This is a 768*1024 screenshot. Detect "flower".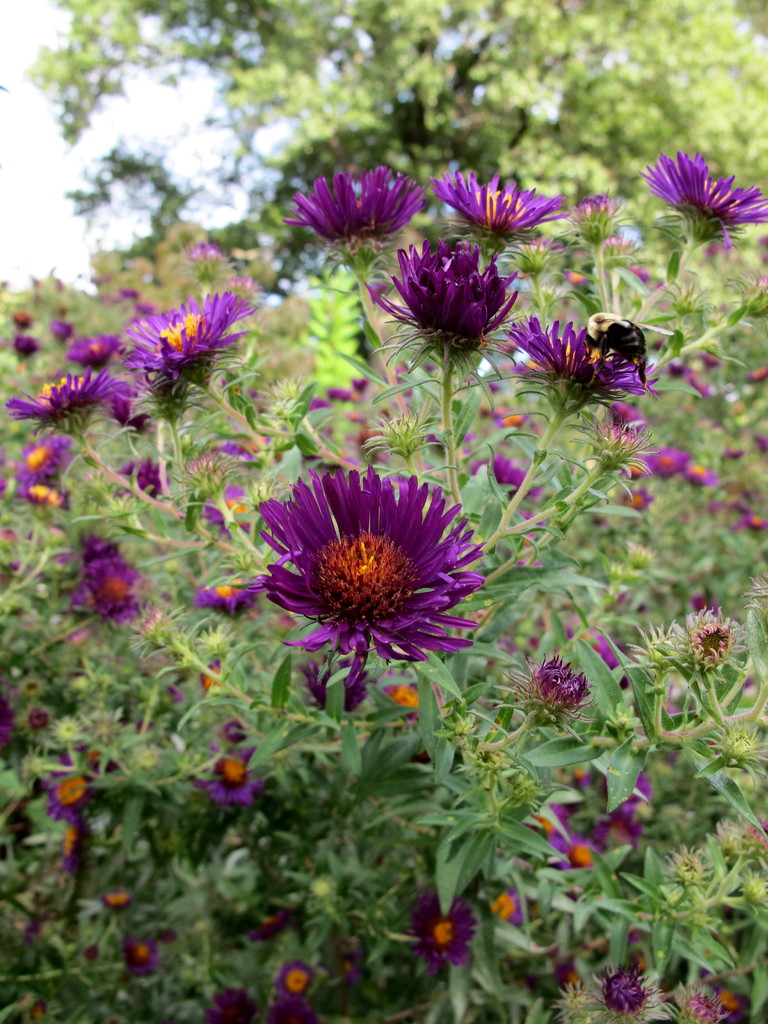
76, 559, 151, 614.
